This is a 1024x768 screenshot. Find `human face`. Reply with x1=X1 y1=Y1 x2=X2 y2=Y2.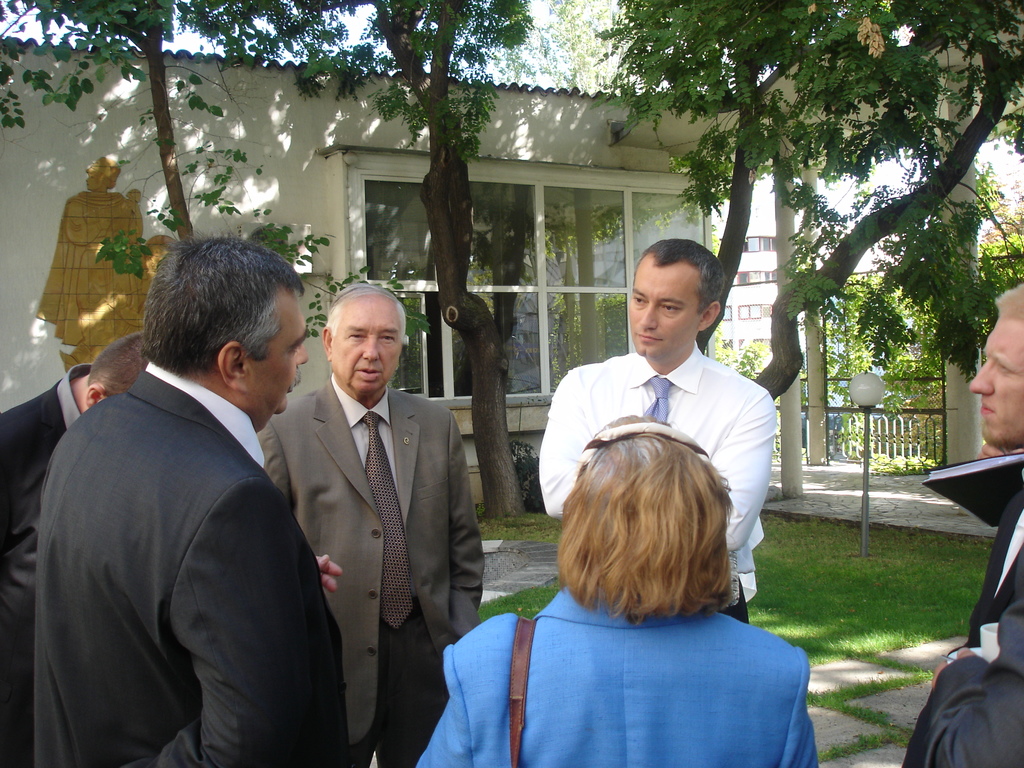
x1=970 y1=316 x2=1023 y2=445.
